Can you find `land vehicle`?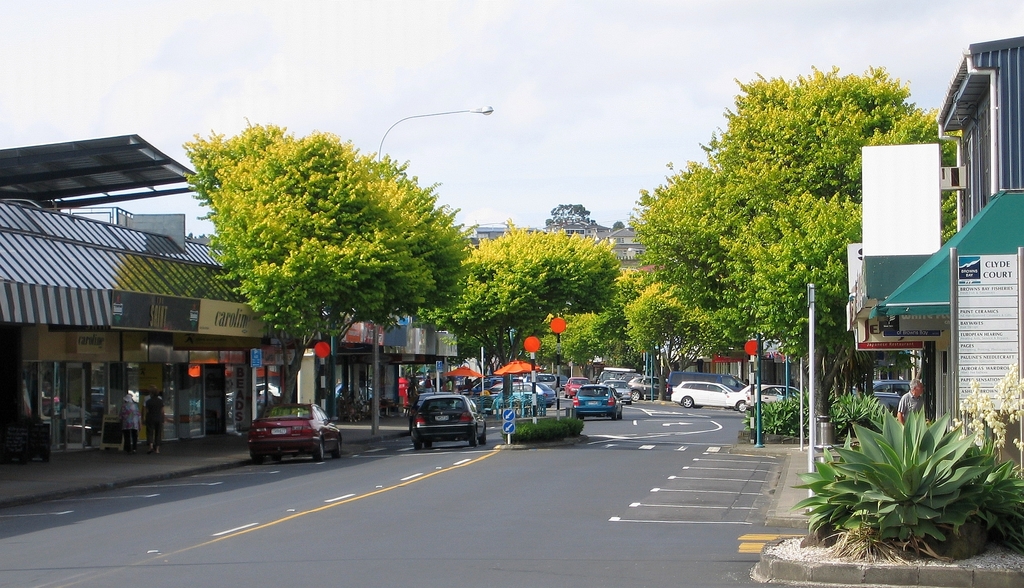
Yes, bounding box: 671/381/746/406.
